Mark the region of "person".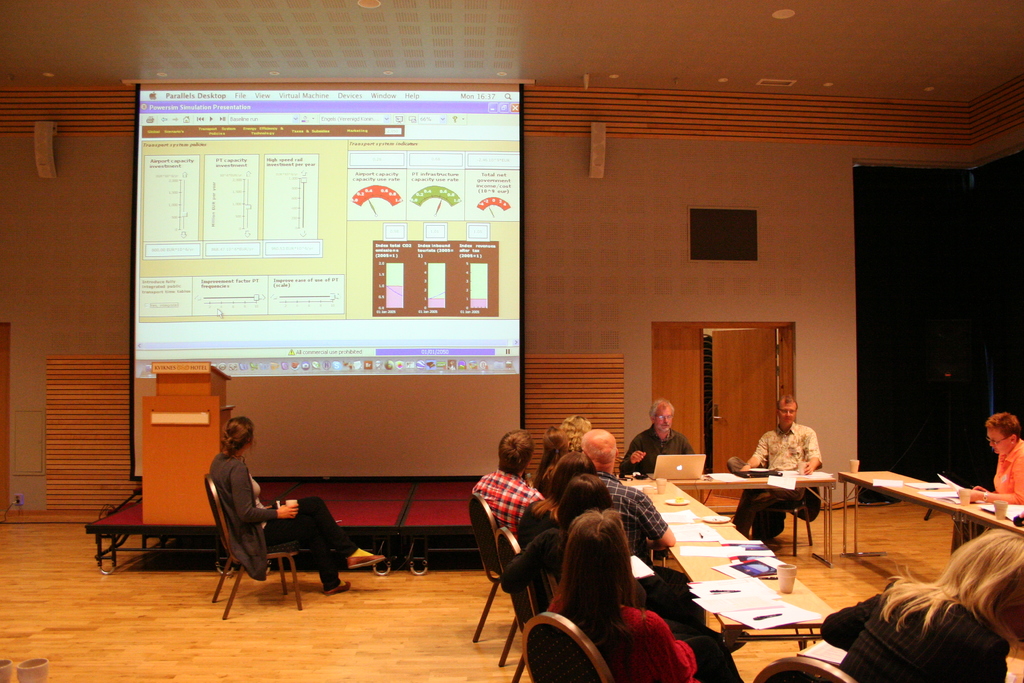
Region: [left=199, top=414, right=384, bottom=593].
